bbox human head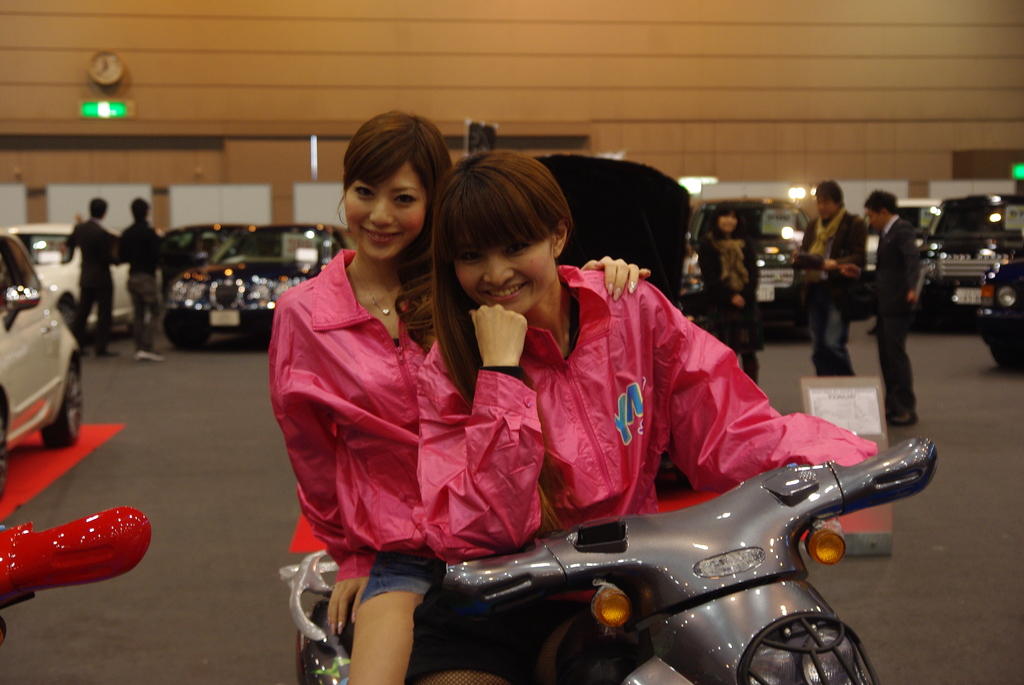
<bbox>810, 186, 842, 215</bbox>
